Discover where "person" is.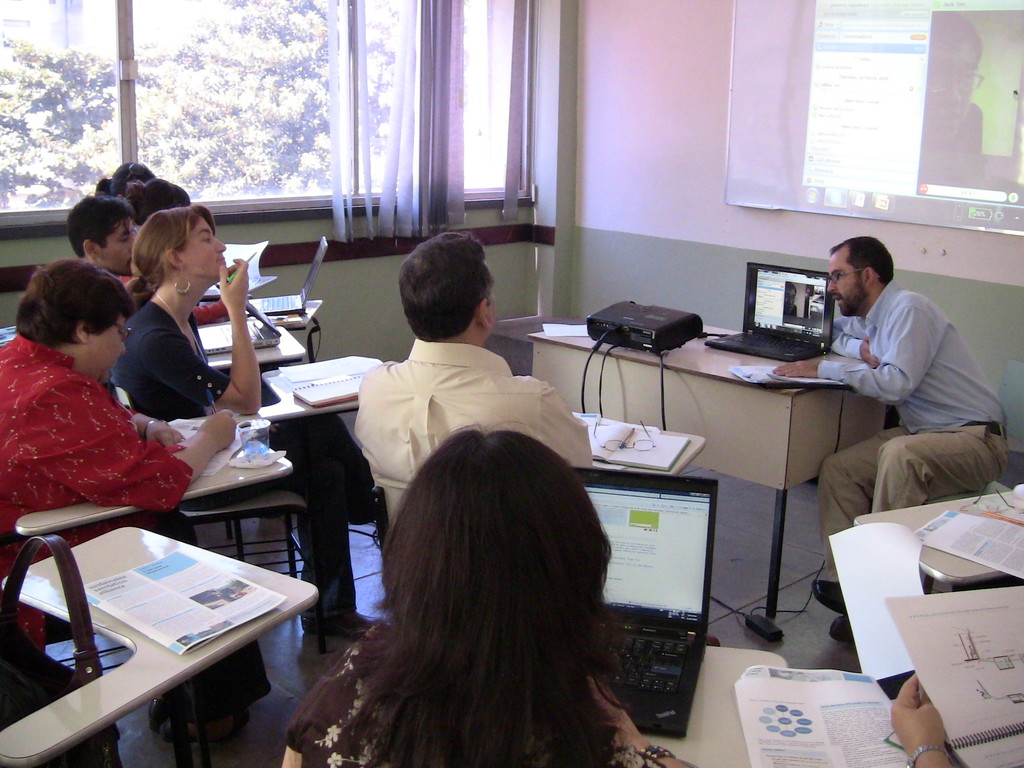
Discovered at <box>100,198,362,628</box>.
